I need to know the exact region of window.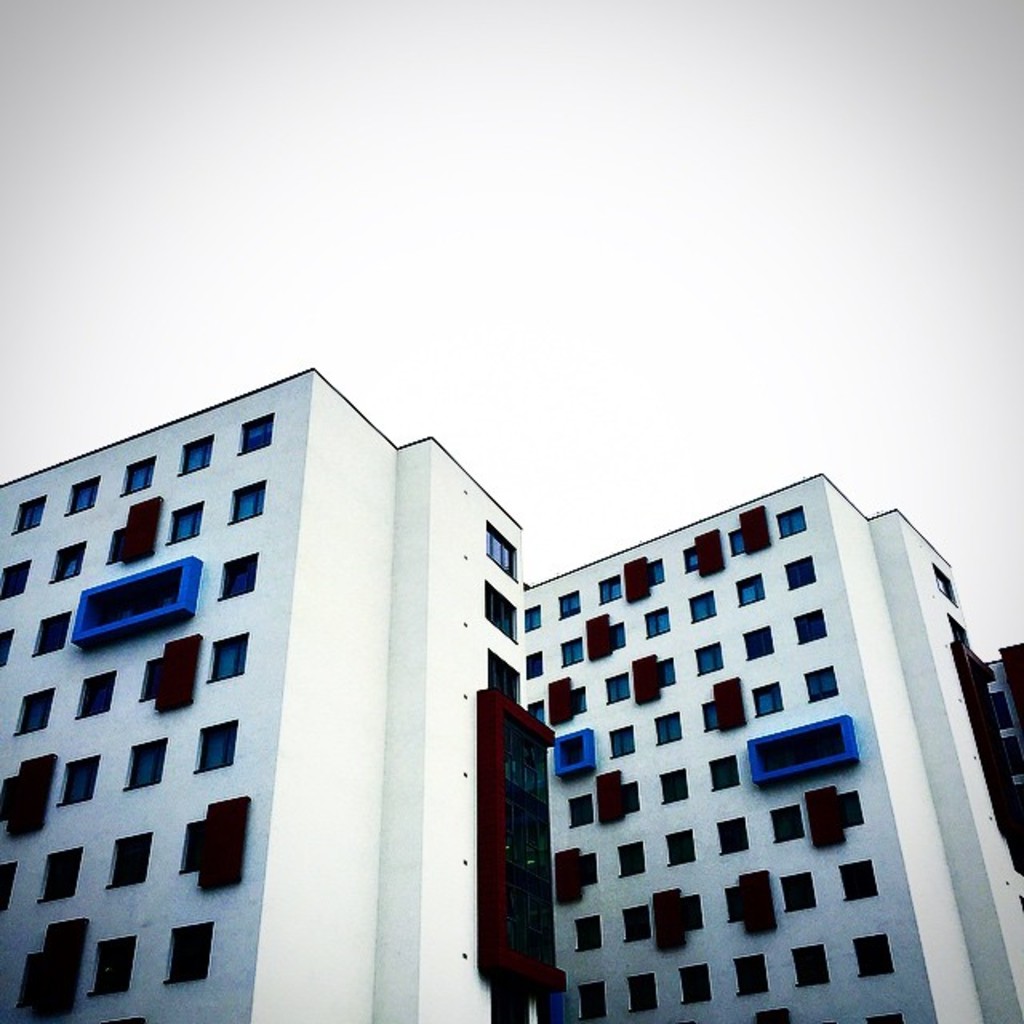
Region: box(0, 627, 6, 666).
